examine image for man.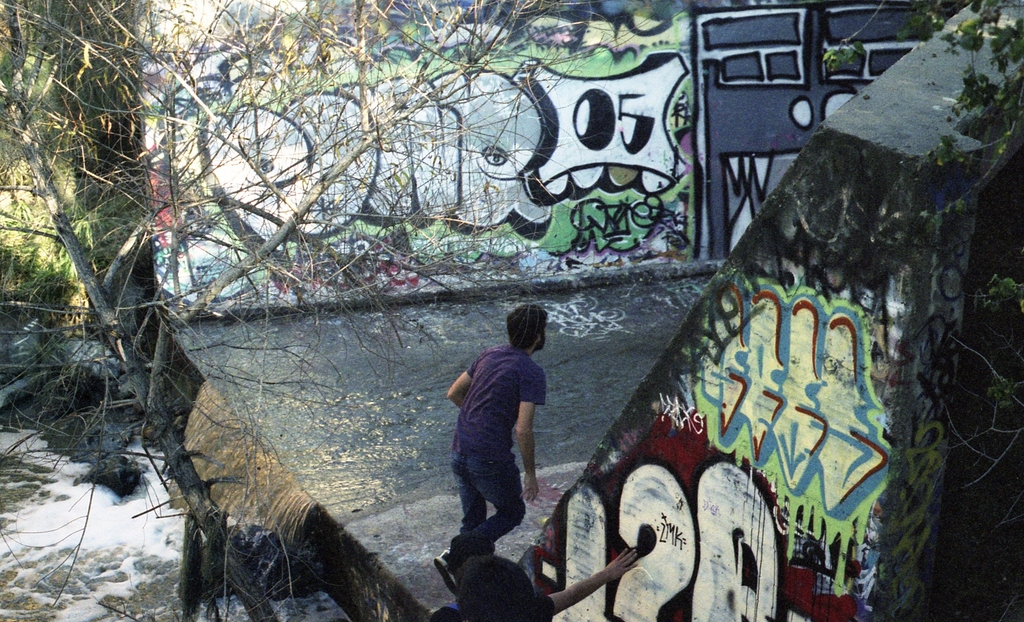
Examination result: bbox=[431, 546, 637, 621].
